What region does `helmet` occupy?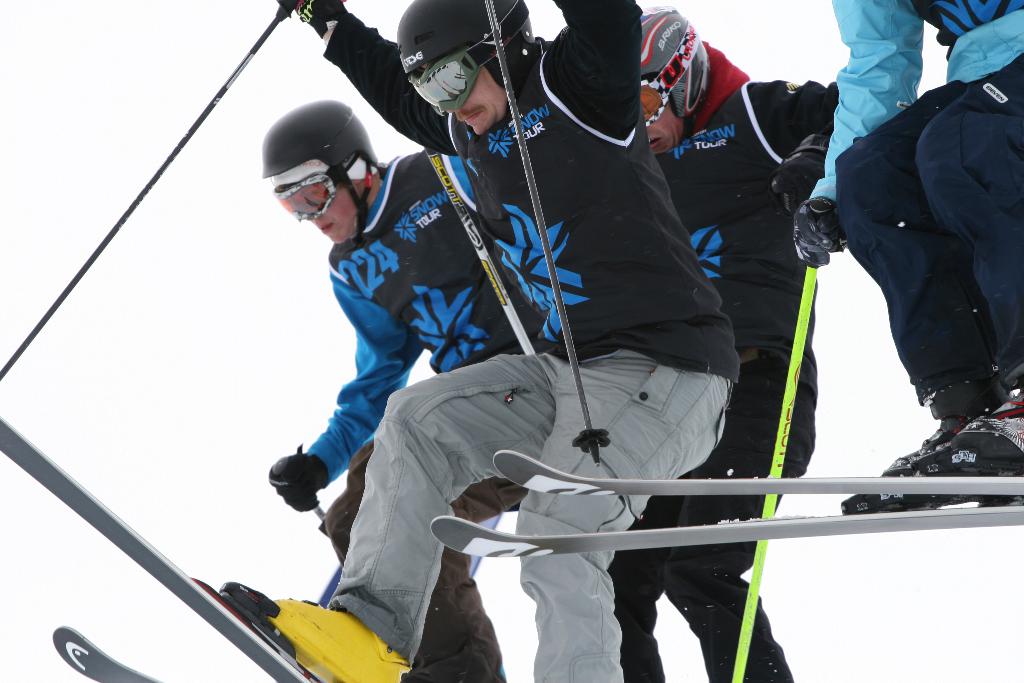
box(249, 99, 381, 228).
